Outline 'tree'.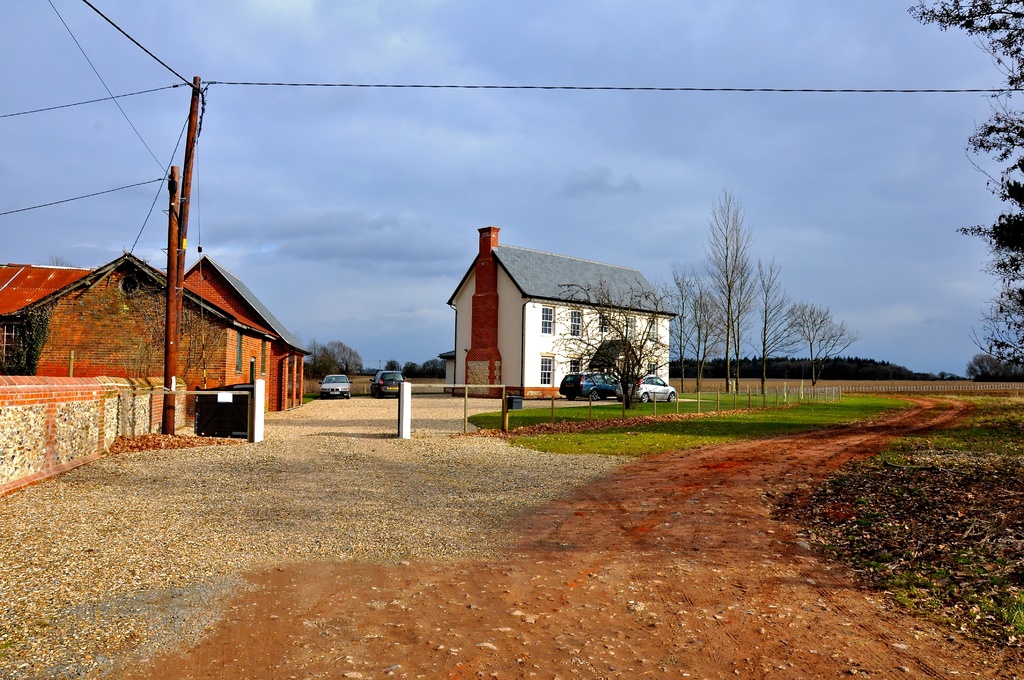
Outline: crop(671, 263, 724, 400).
